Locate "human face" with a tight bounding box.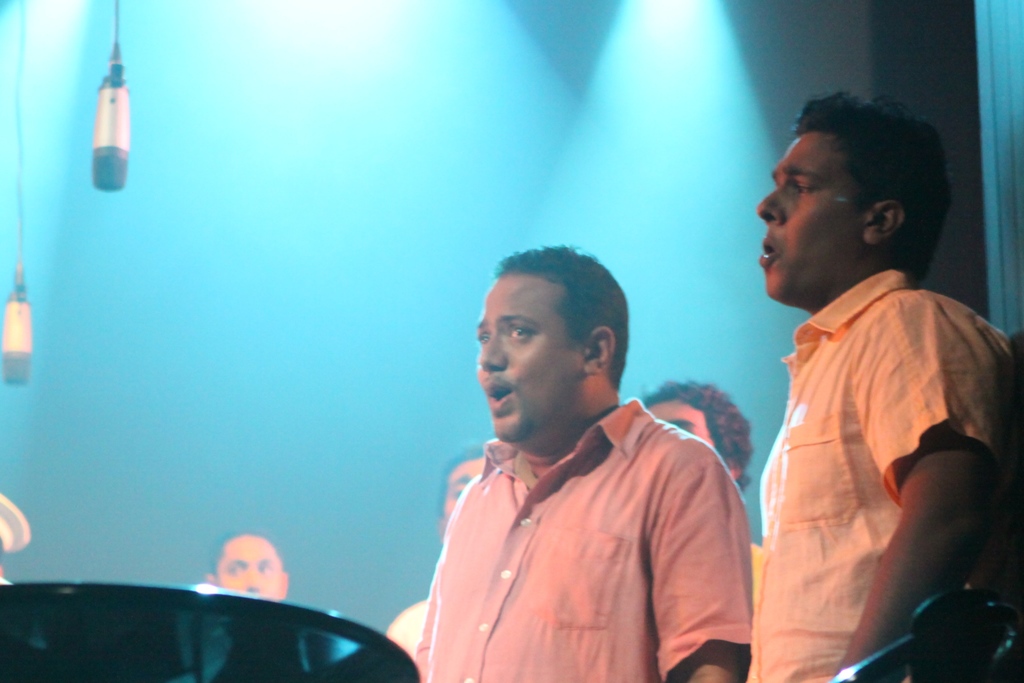
644 395 716 449.
